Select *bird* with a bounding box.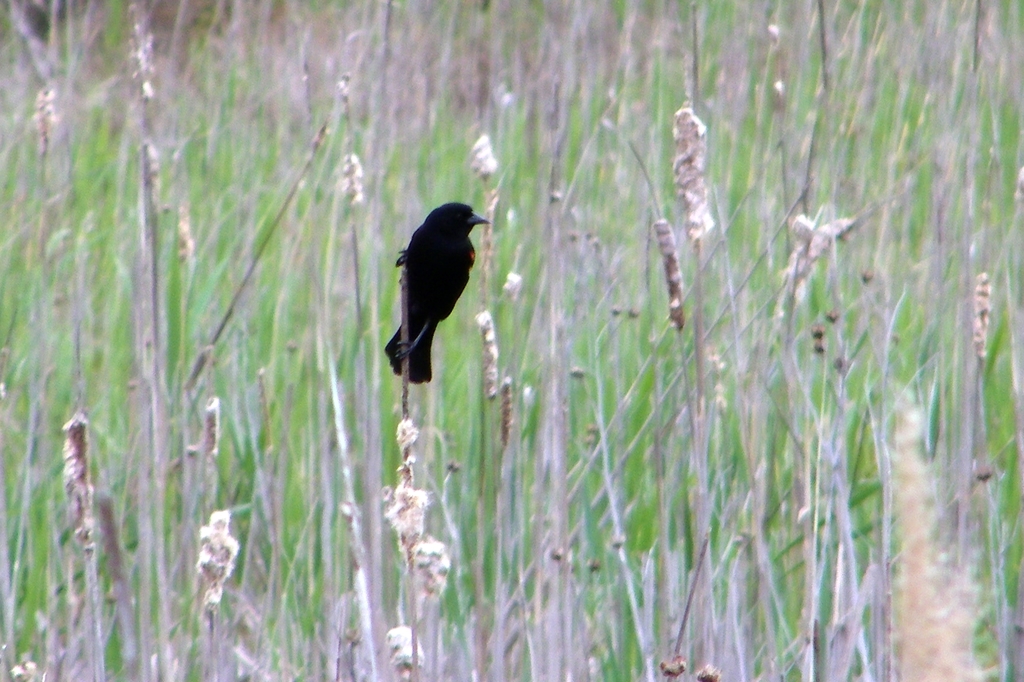
l=382, t=198, r=500, b=389.
